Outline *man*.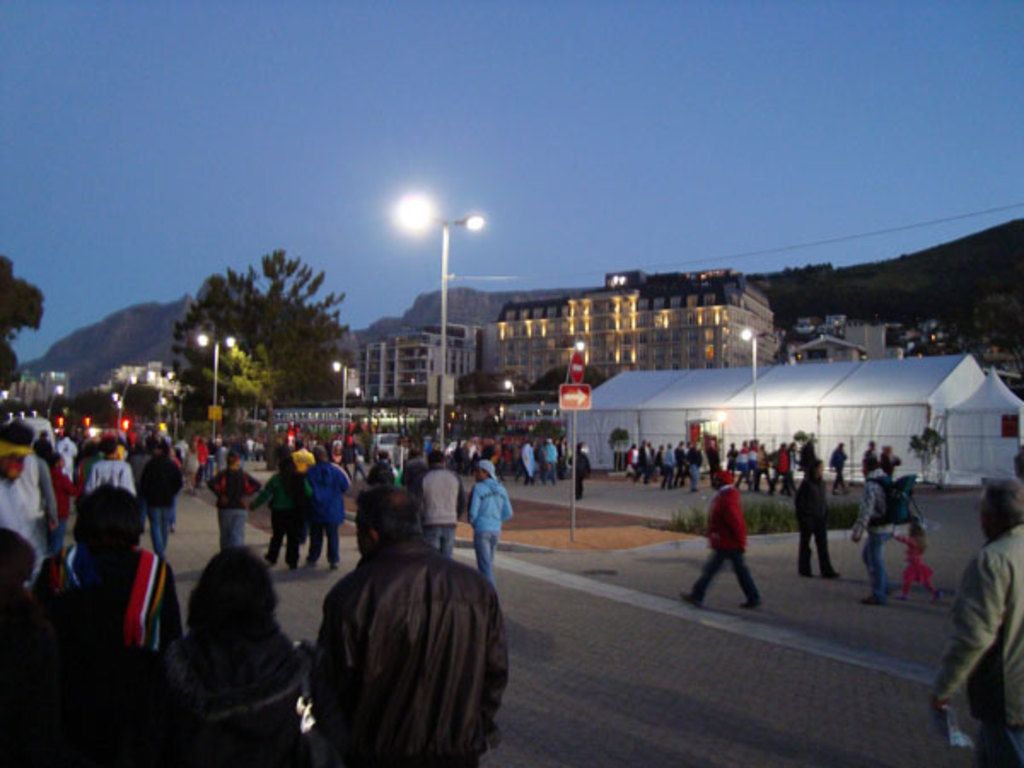
Outline: {"left": 862, "top": 437, "right": 884, "bottom": 478}.
